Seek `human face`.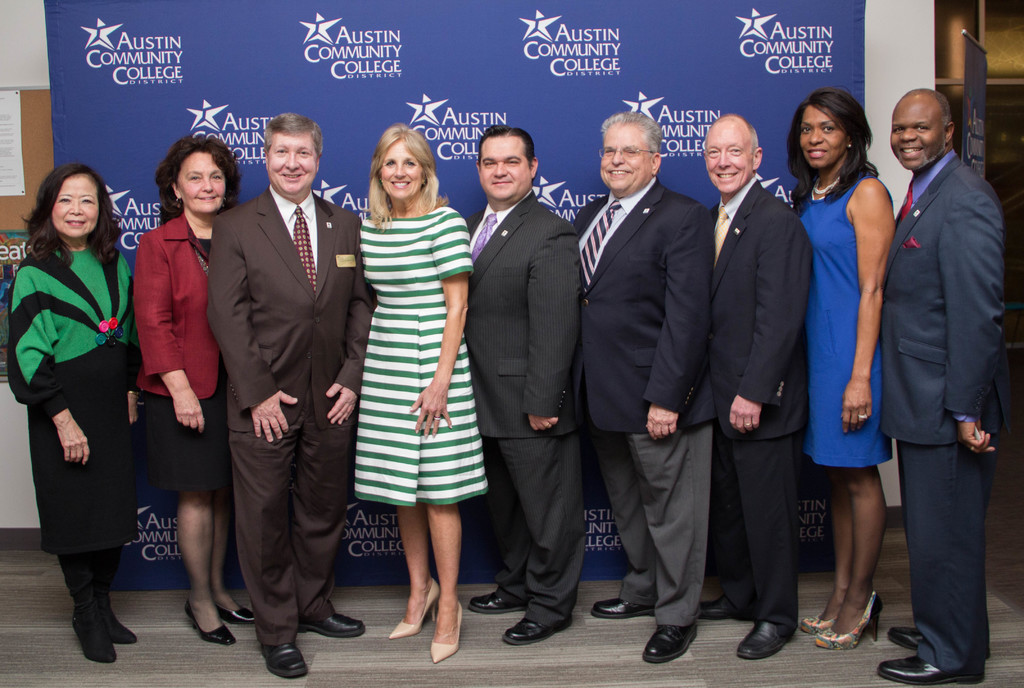
(left=889, top=97, right=945, bottom=170).
